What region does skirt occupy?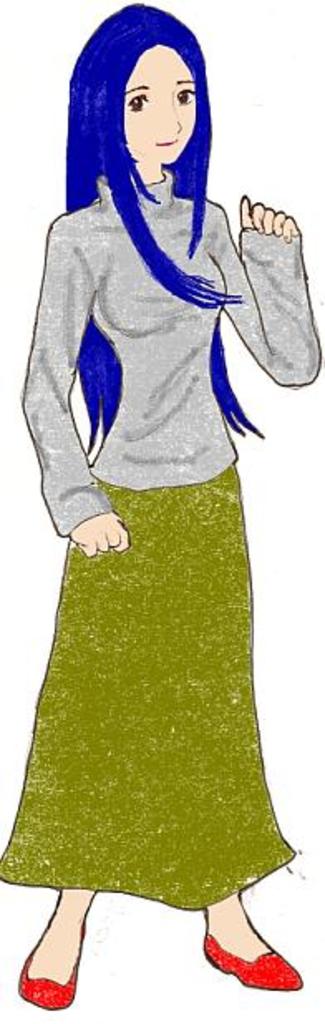
bbox=[0, 458, 297, 911].
